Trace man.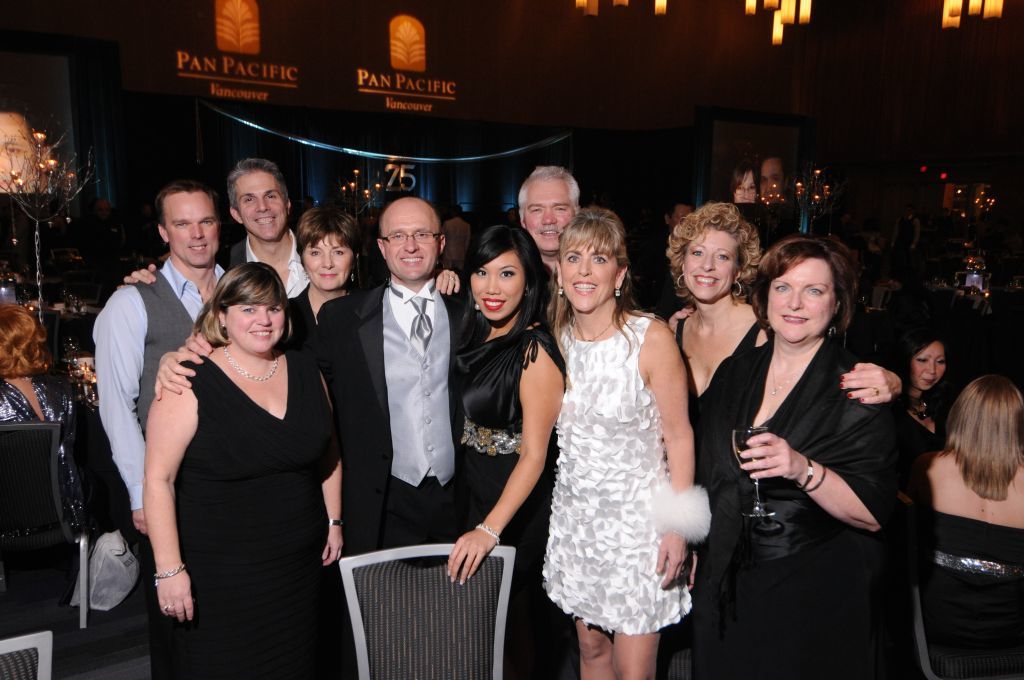
Traced to 317, 194, 477, 552.
